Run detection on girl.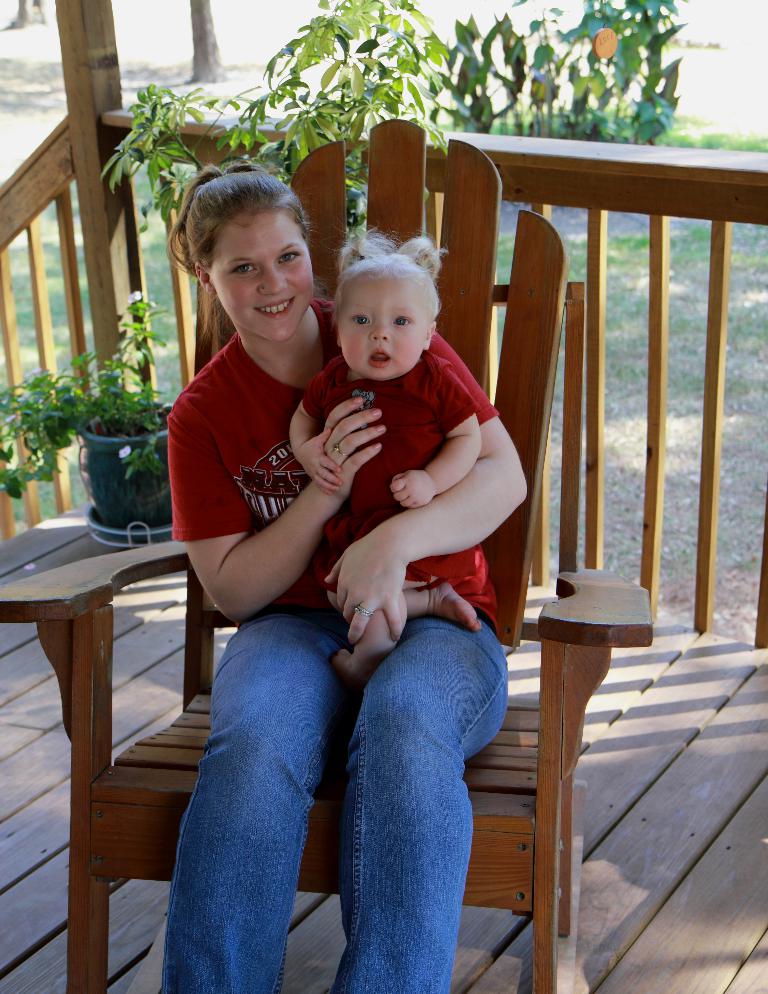
Result: 290 225 480 685.
